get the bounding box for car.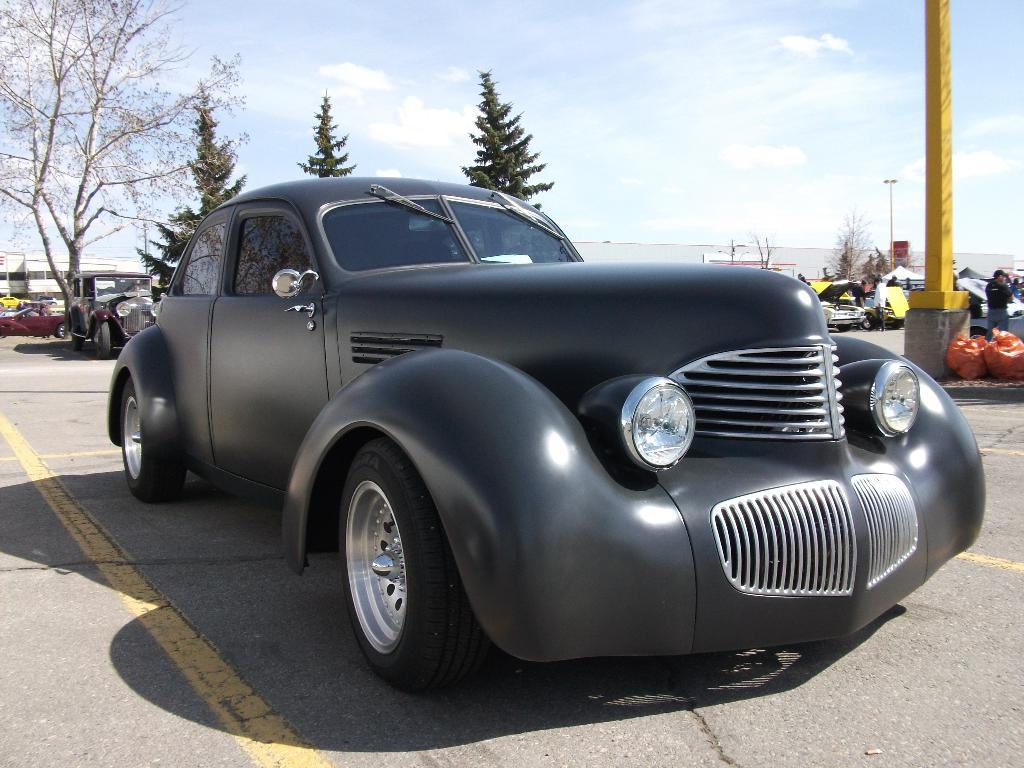
102 175 989 700.
